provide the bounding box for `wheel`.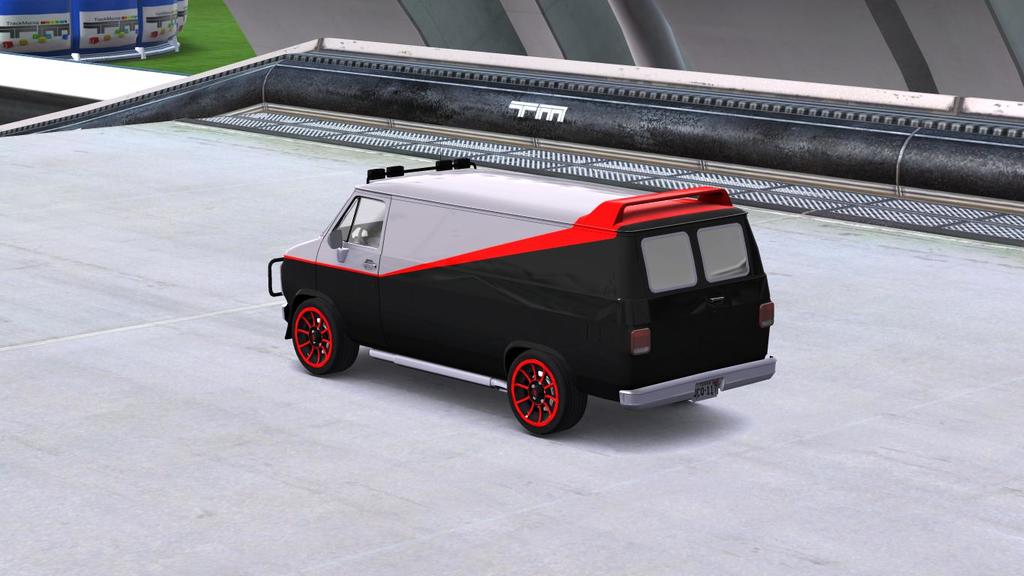
crop(504, 349, 582, 440).
